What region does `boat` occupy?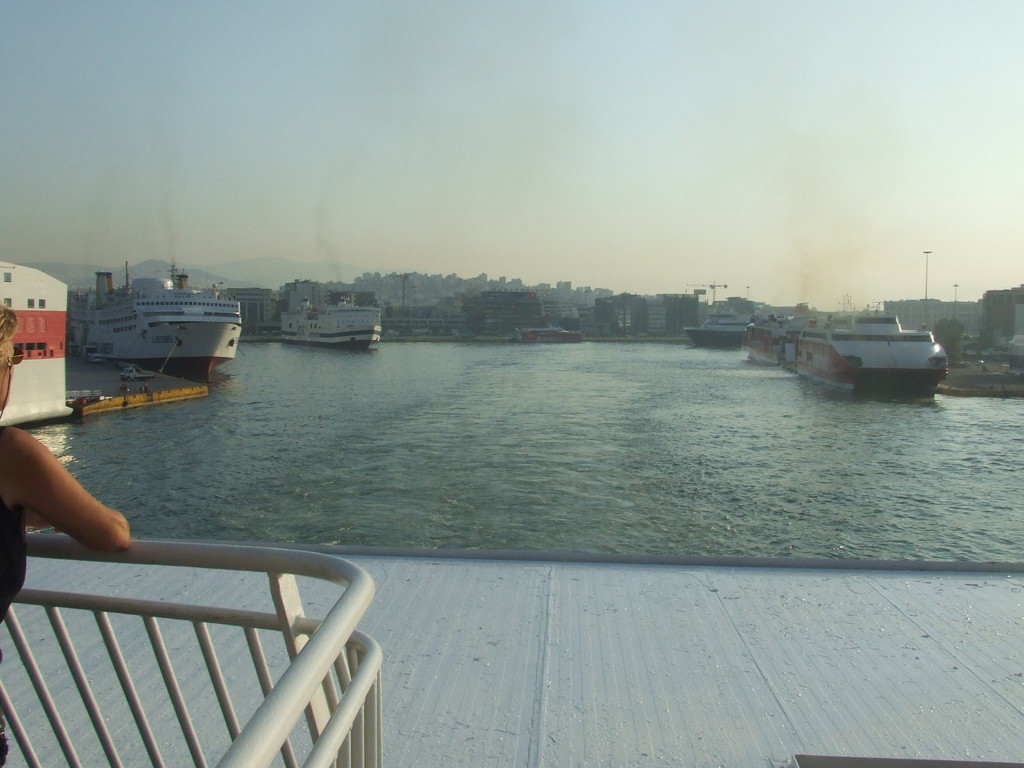
box(272, 288, 383, 351).
